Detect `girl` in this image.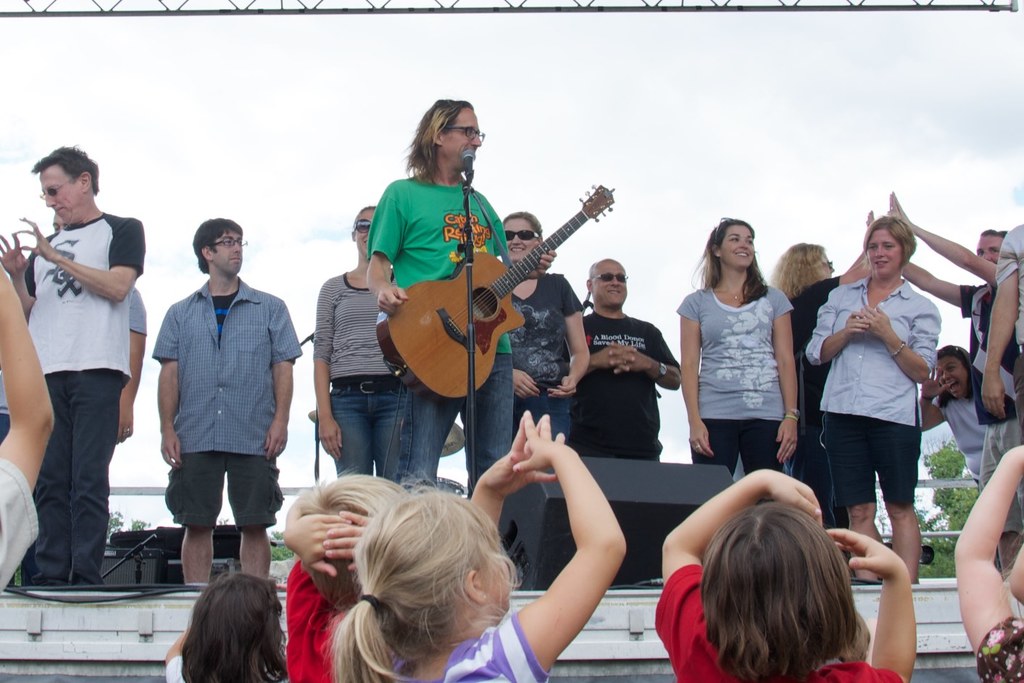
Detection: bbox=(652, 468, 916, 682).
